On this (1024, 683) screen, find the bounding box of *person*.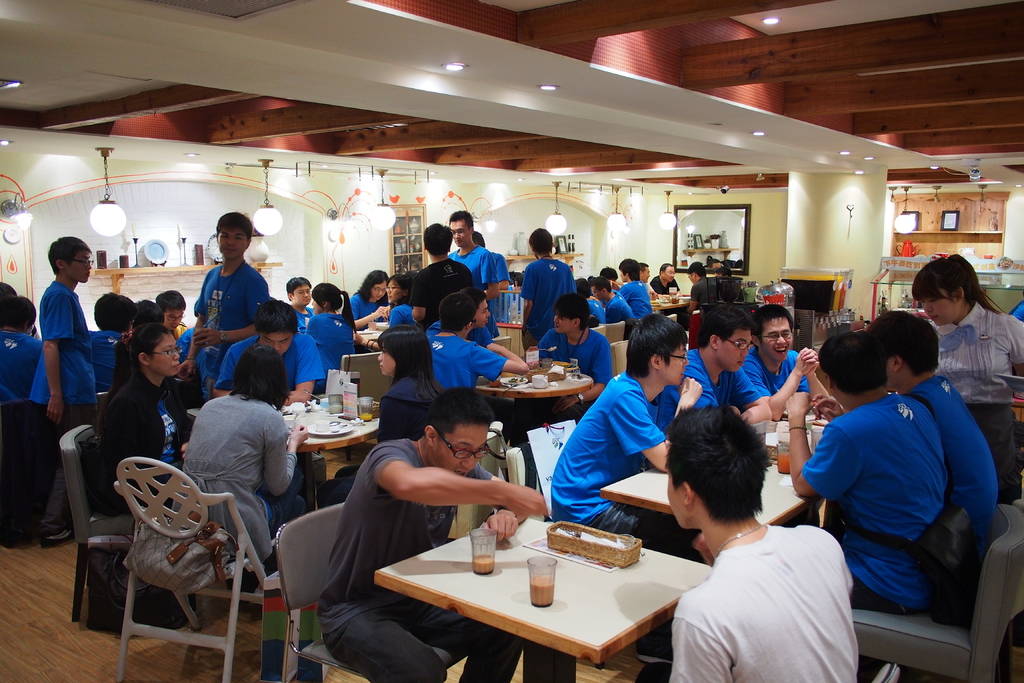
Bounding box: select_region(523, 240, 575, 354).
